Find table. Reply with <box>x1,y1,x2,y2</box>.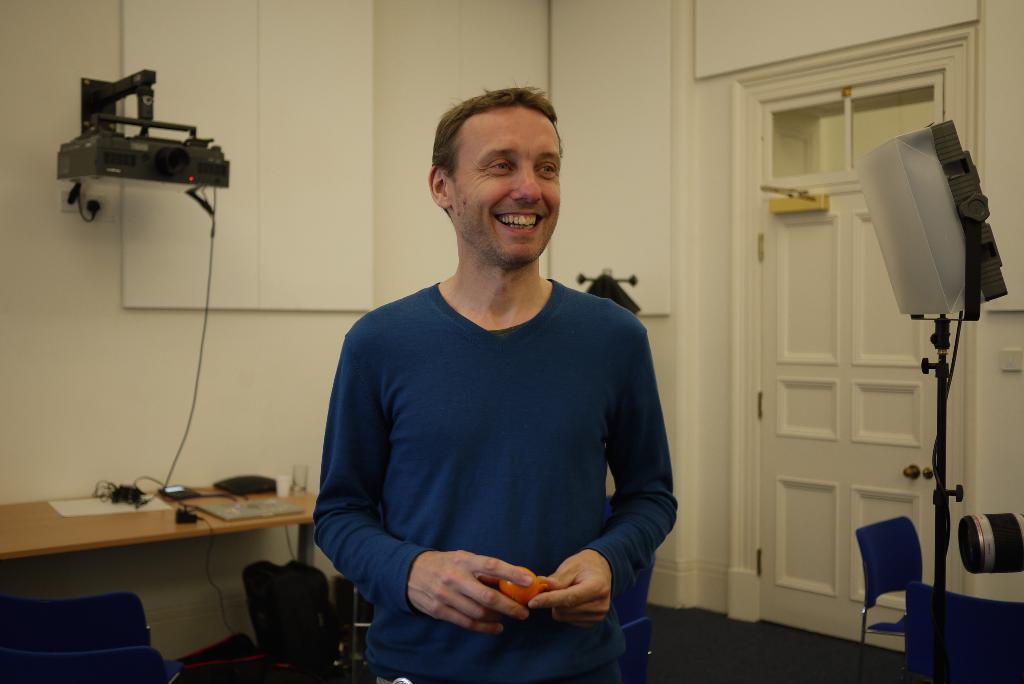
<box>8,487,326,668</box>.
